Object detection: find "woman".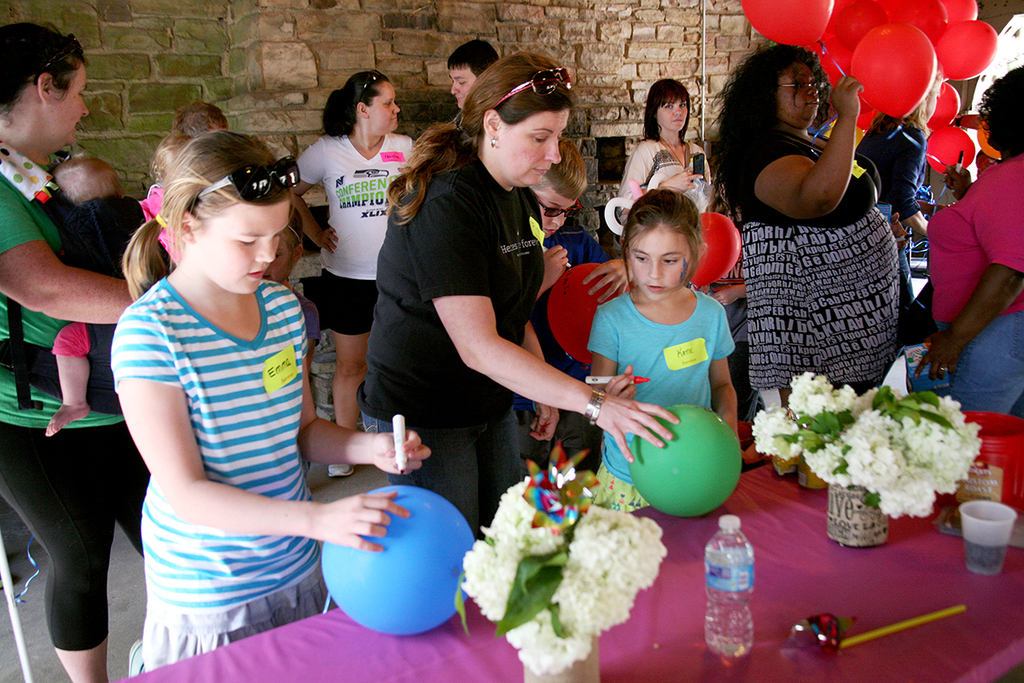
bbox(724, 12, 923, 429).
